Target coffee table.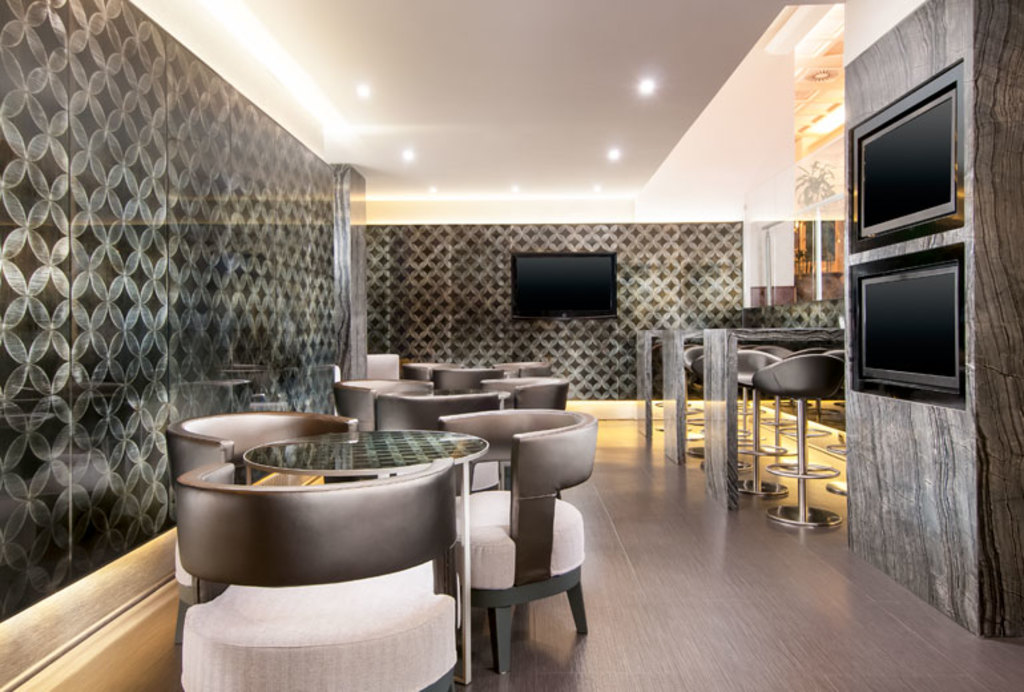
Target region: [241,426,487,679].
